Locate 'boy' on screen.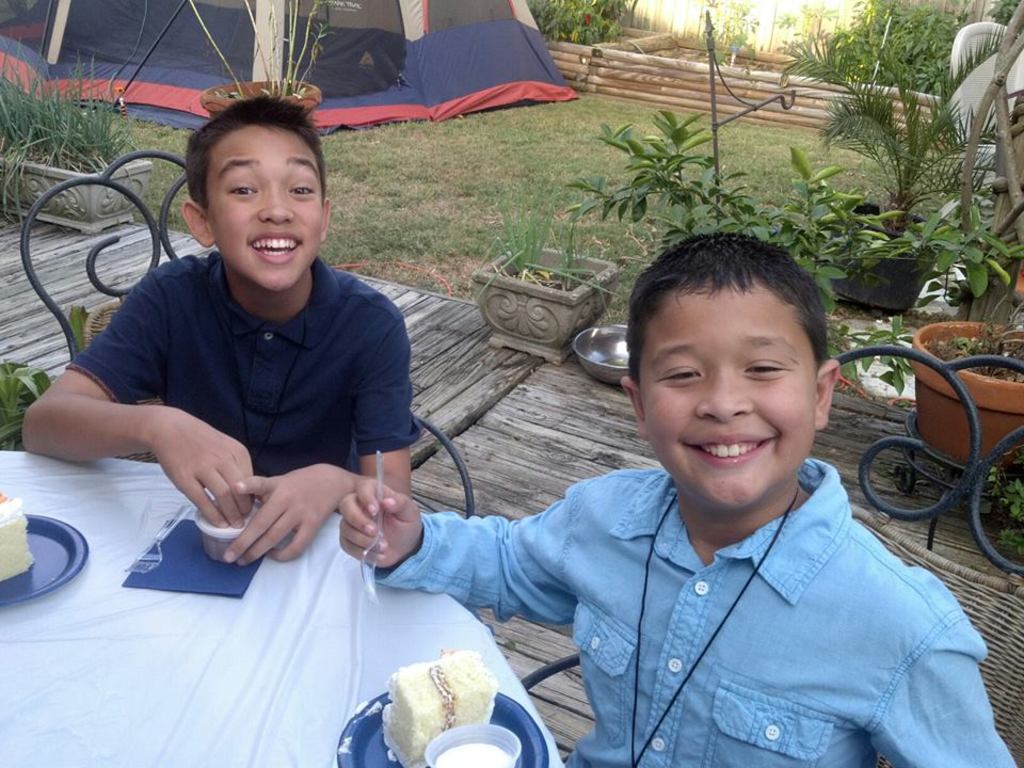
On screen at 12 92 420 565.
